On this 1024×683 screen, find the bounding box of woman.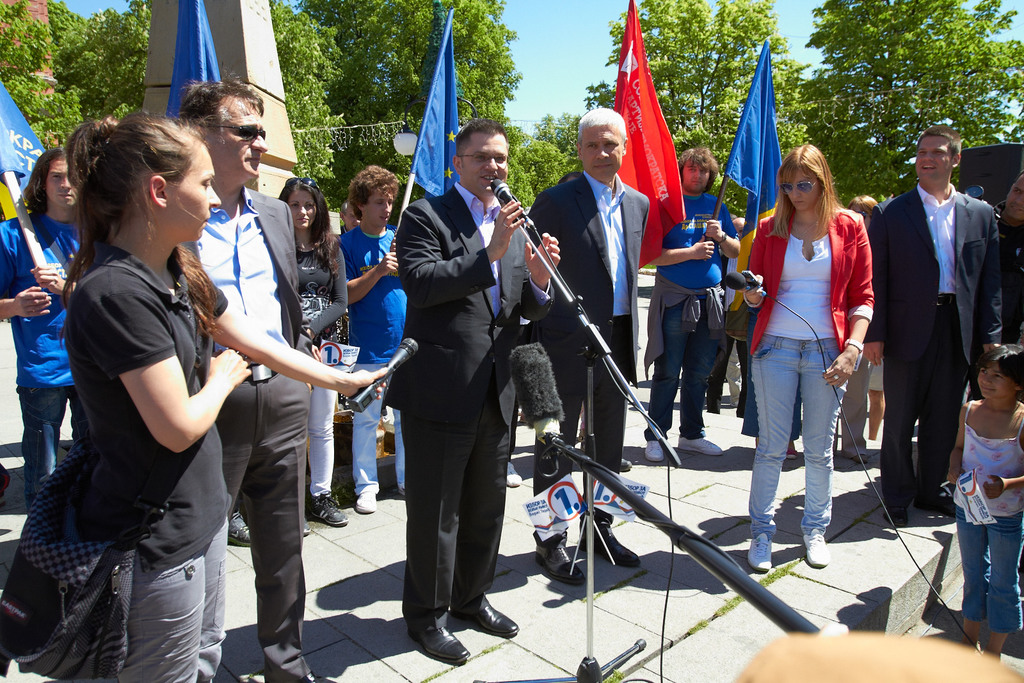
Bounding box: 63, 108, 394, 682.
